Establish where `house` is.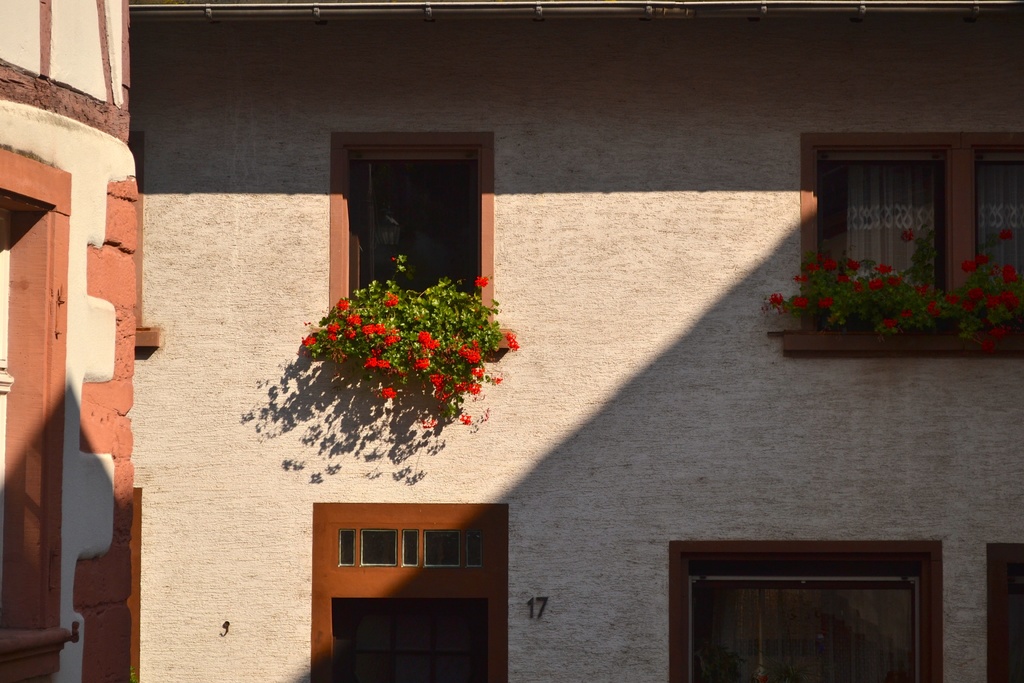
Established at 131, 0, 1023, 682.
